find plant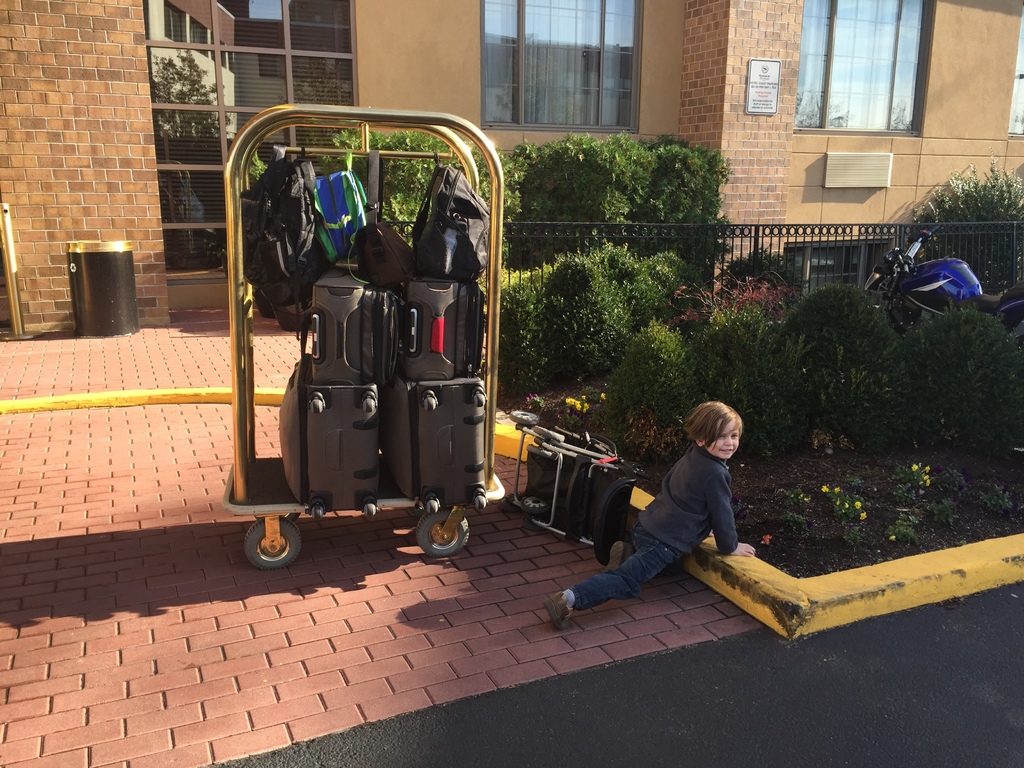
bbox(916, 466, 969, 495)
